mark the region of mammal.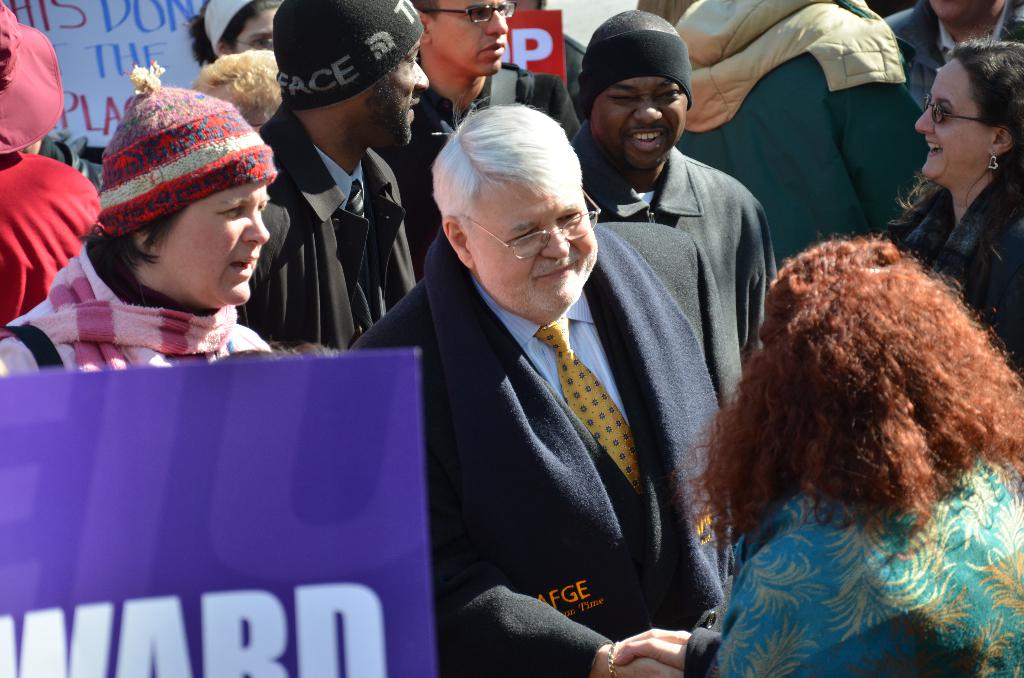
Region: l=0, t=0, r=99, b=344.
